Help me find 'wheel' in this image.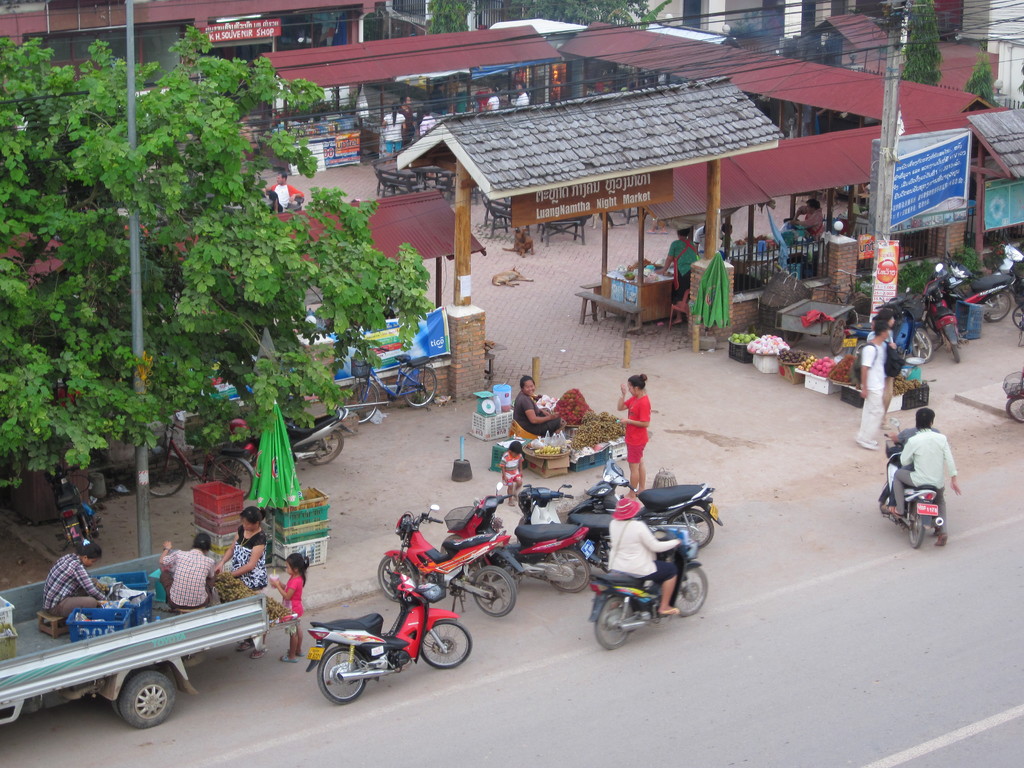
Found it: box(1005, 396, 1023, 424).
